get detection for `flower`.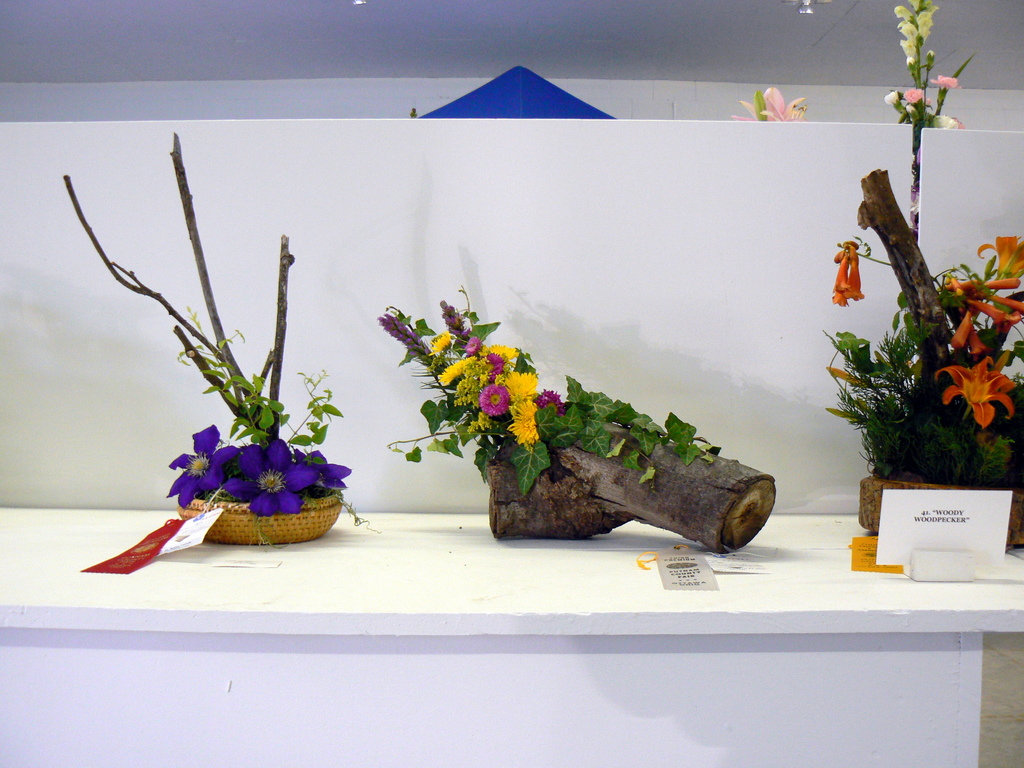
Detection: {"left": 928, "top": 76, "right": 966, "bottom": 90}.
